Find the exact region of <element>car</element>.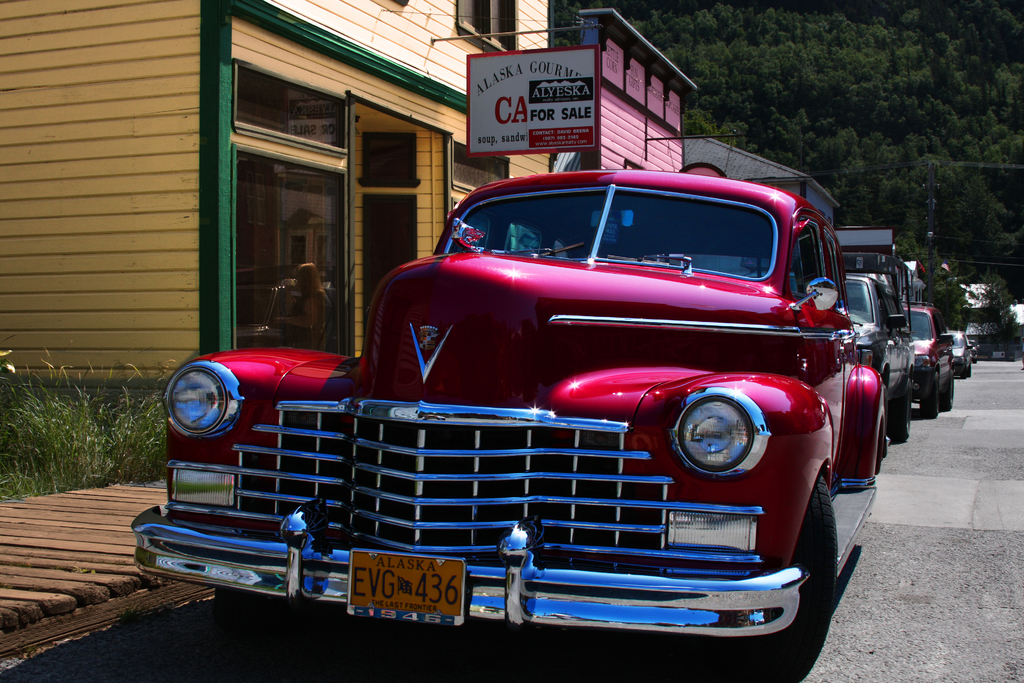
Exact region: [940, 331, 973, 381].
